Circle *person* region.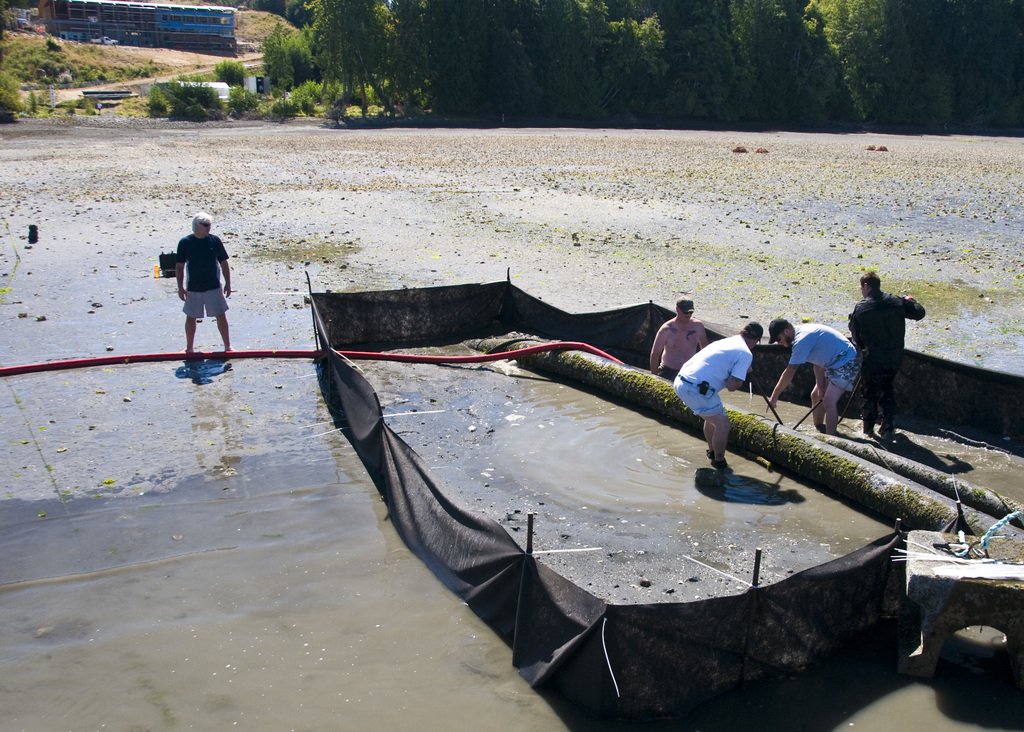
Region: l=844, t=264, r=929, b=444.
